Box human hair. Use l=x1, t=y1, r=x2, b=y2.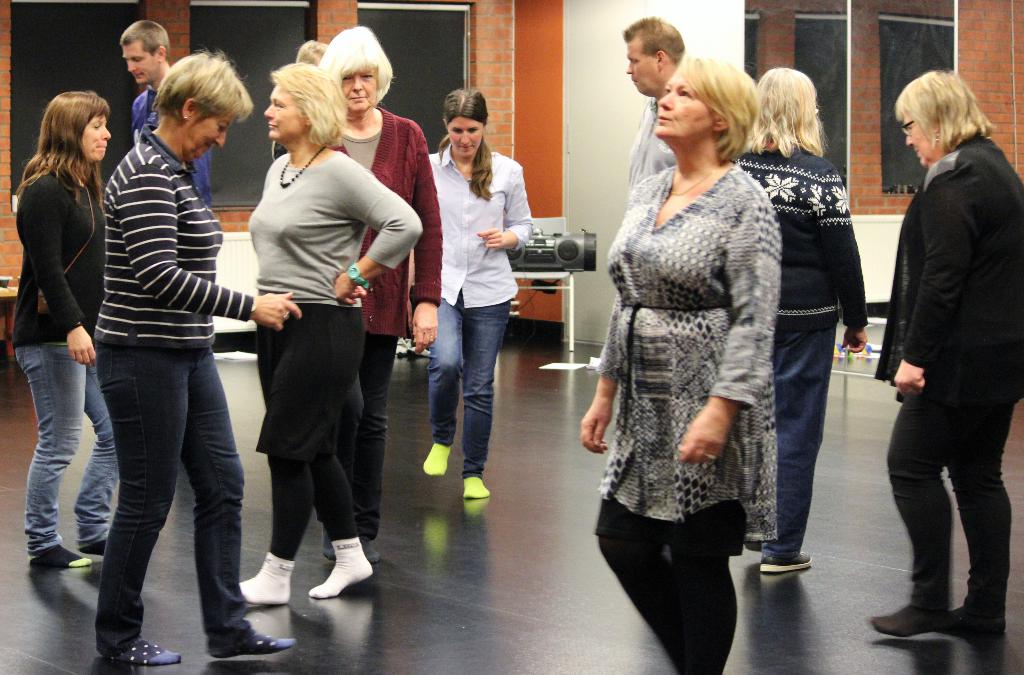
l=268, t=60, r=347, b=150.
